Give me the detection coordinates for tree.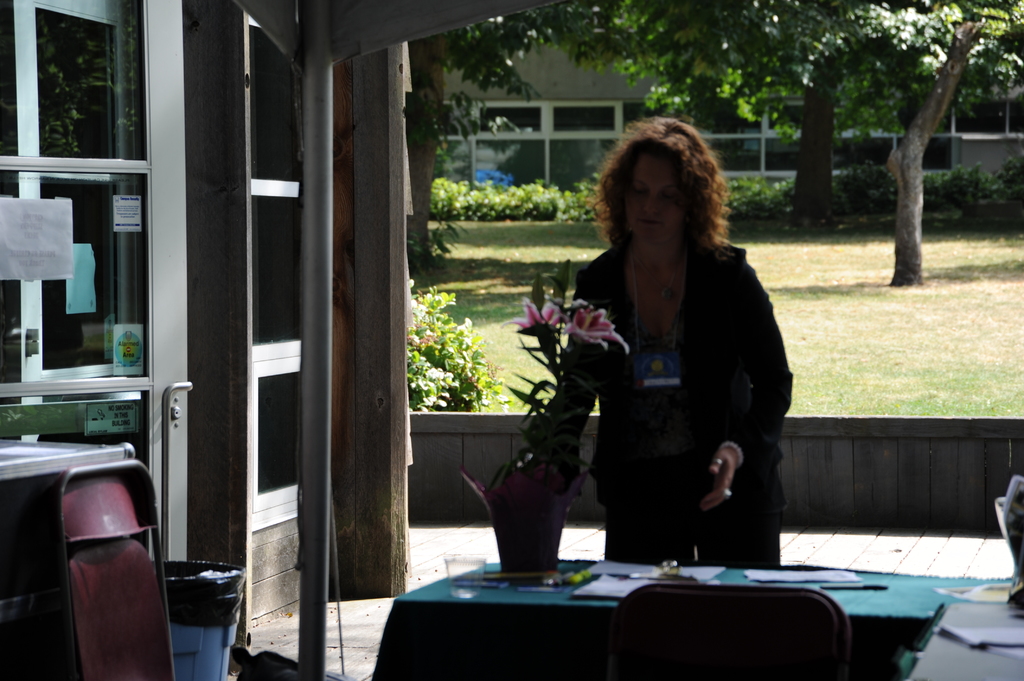
bbox=(561, 0, 1023, 300).
